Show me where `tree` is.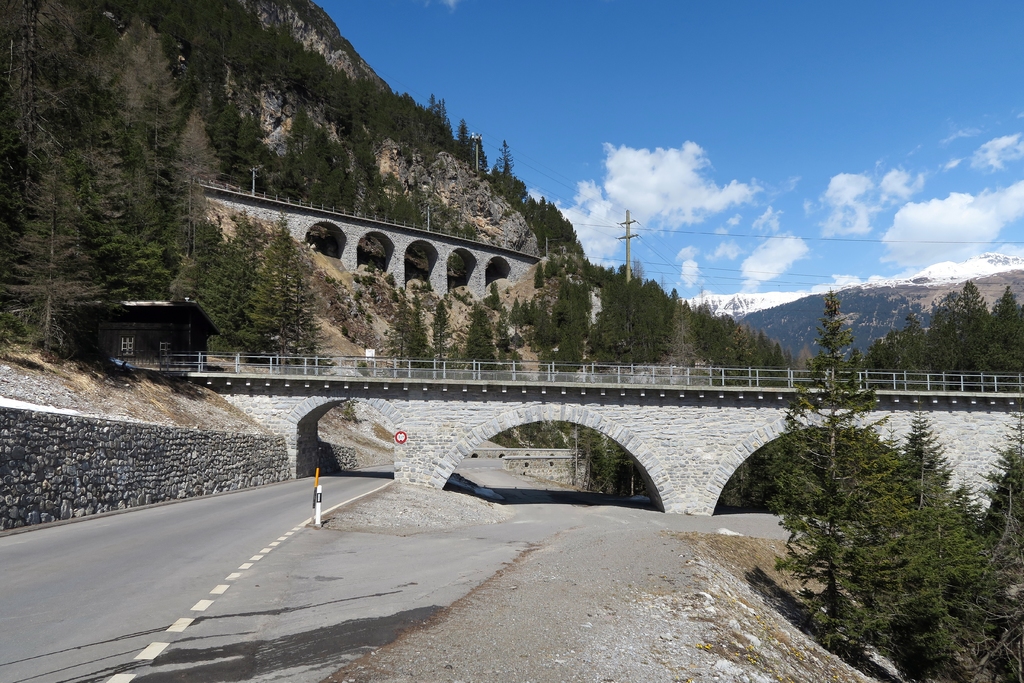
`tree` is at rect(423, 299, 453, 367).
